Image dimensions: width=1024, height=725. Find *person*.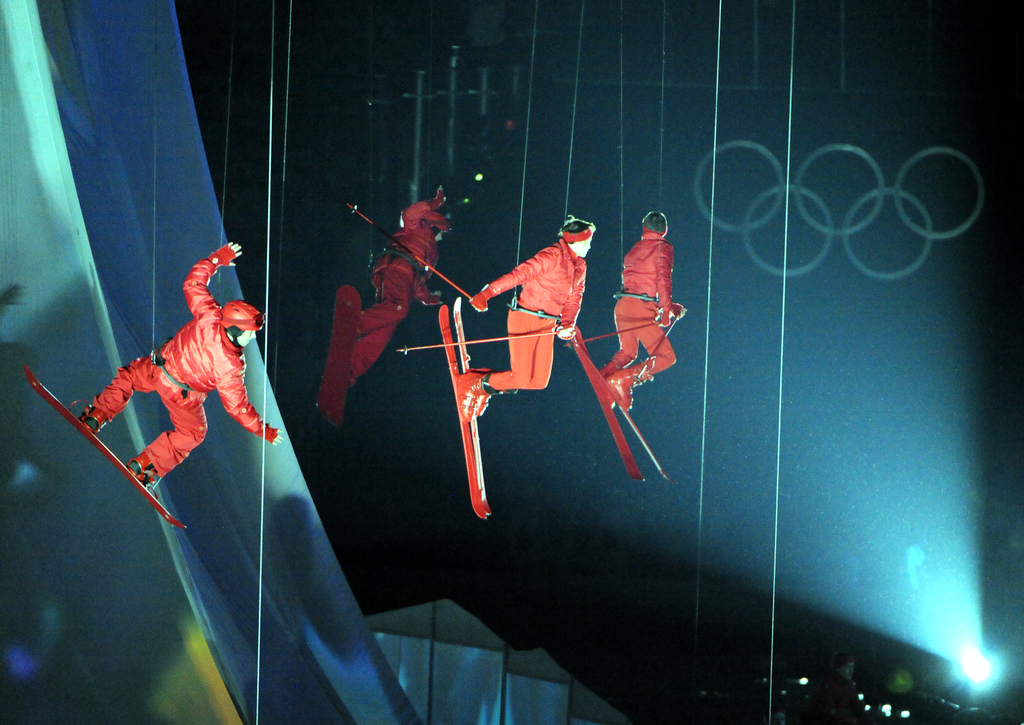
(x1=459, y1=211, x2=595, y2=421).
